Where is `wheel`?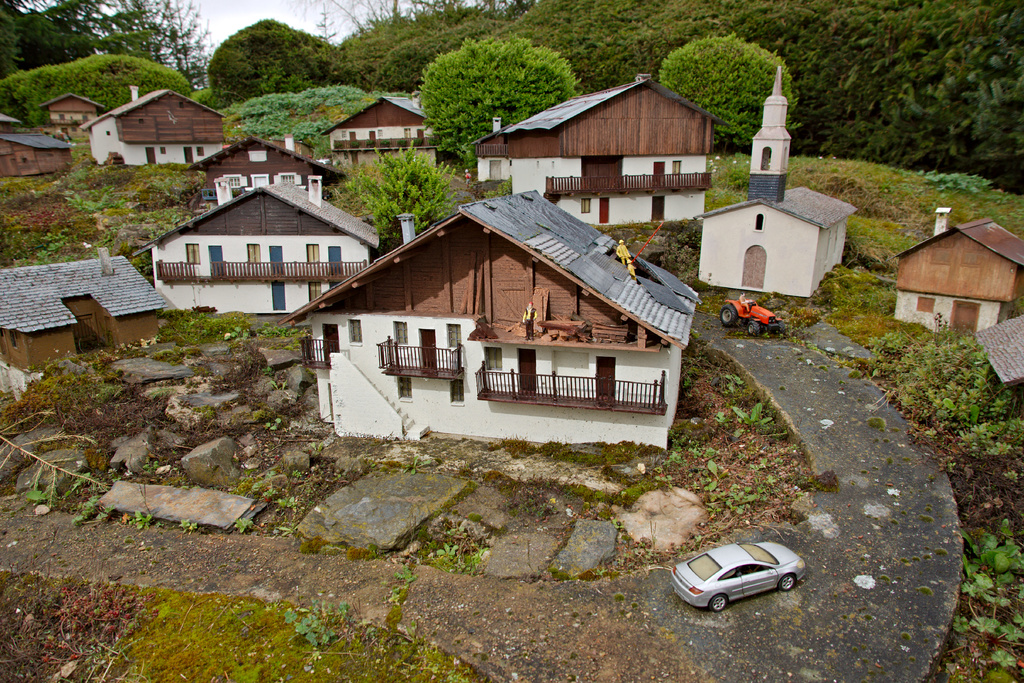
bbox=[779, 322, 786, 334].
